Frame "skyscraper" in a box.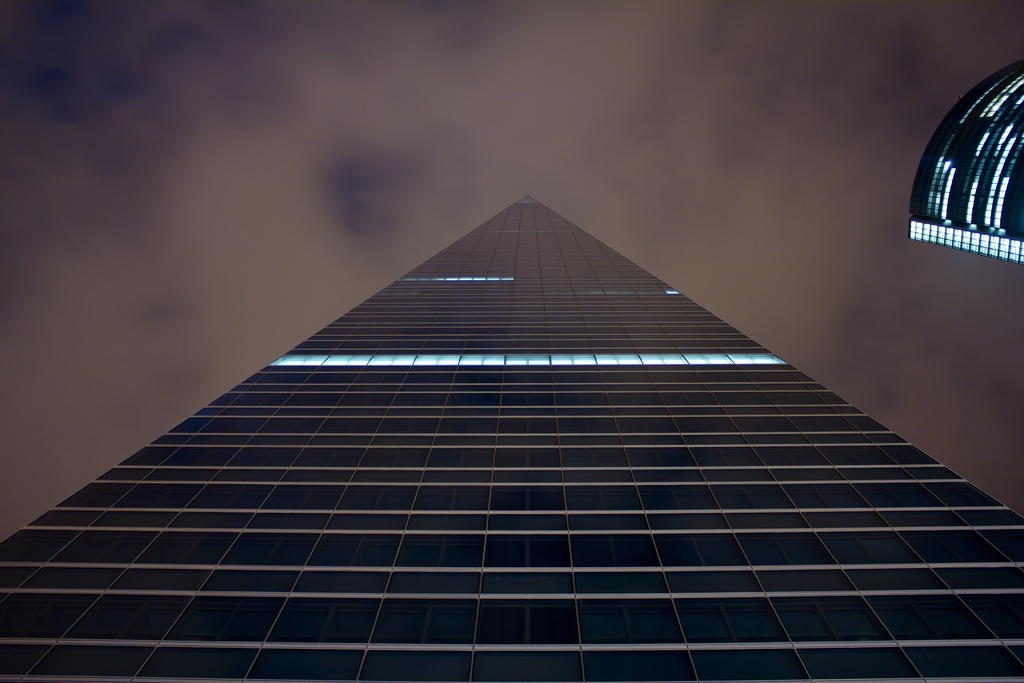
899 56 1023 270.
